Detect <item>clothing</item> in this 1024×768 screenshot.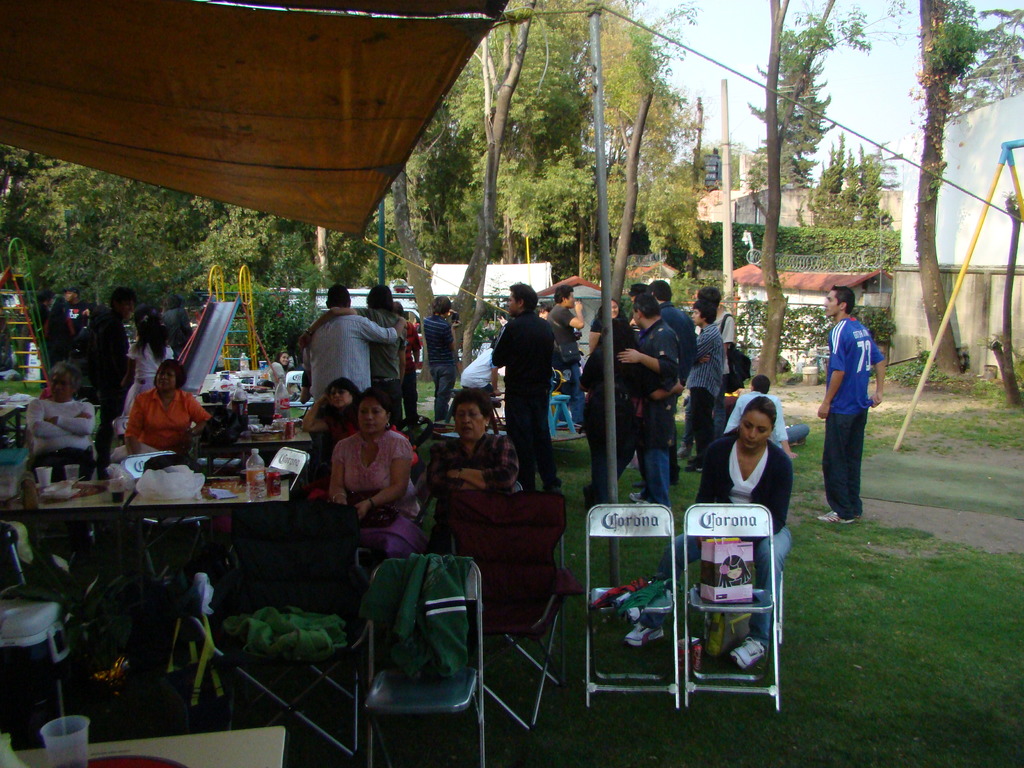
Detection: 729 381 804 451.
